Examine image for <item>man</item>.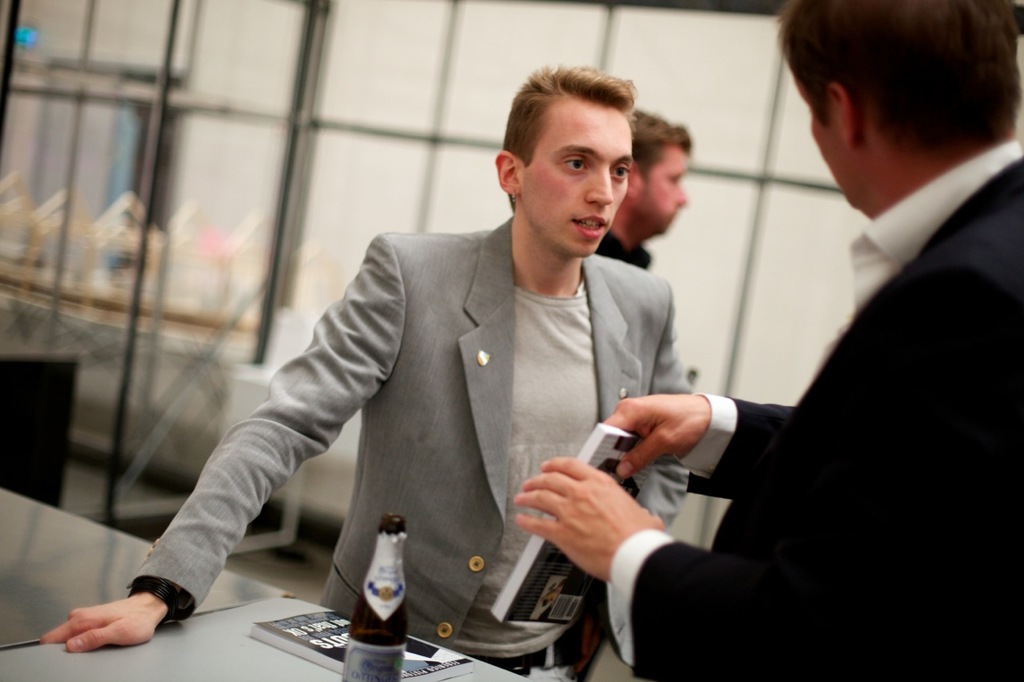
Examination result: BBox(720, 0, 1023, 650).
